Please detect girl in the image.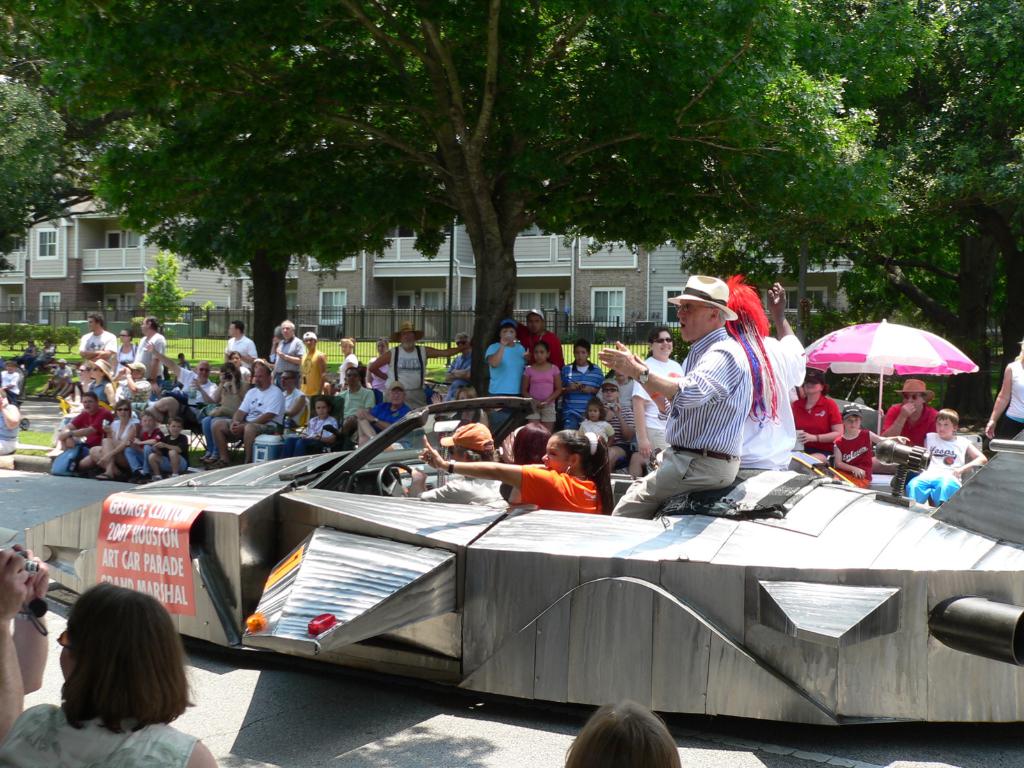
(831,403,912,488).
